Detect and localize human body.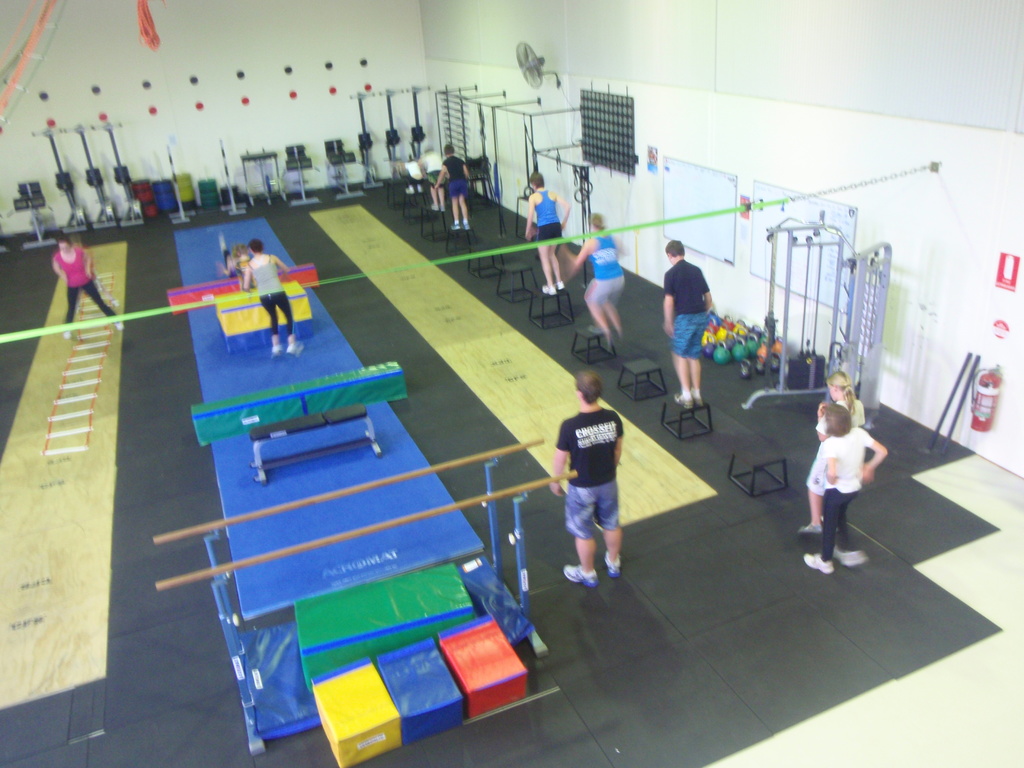
Localized at region(657, 240, 722, 425).
